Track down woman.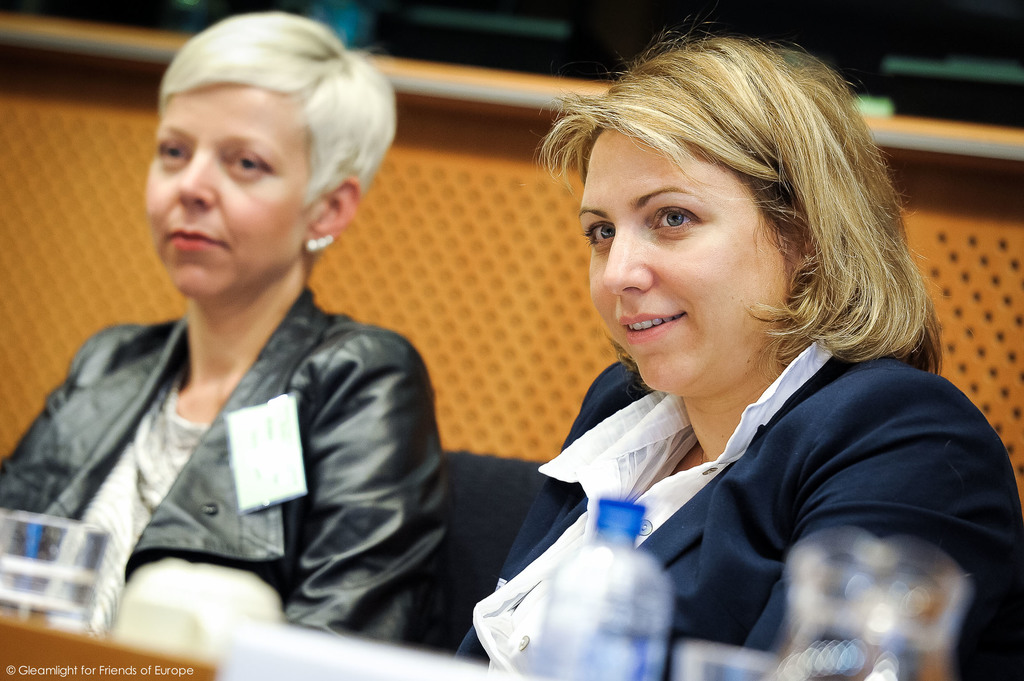
Tracked to 463:39:995:669.
